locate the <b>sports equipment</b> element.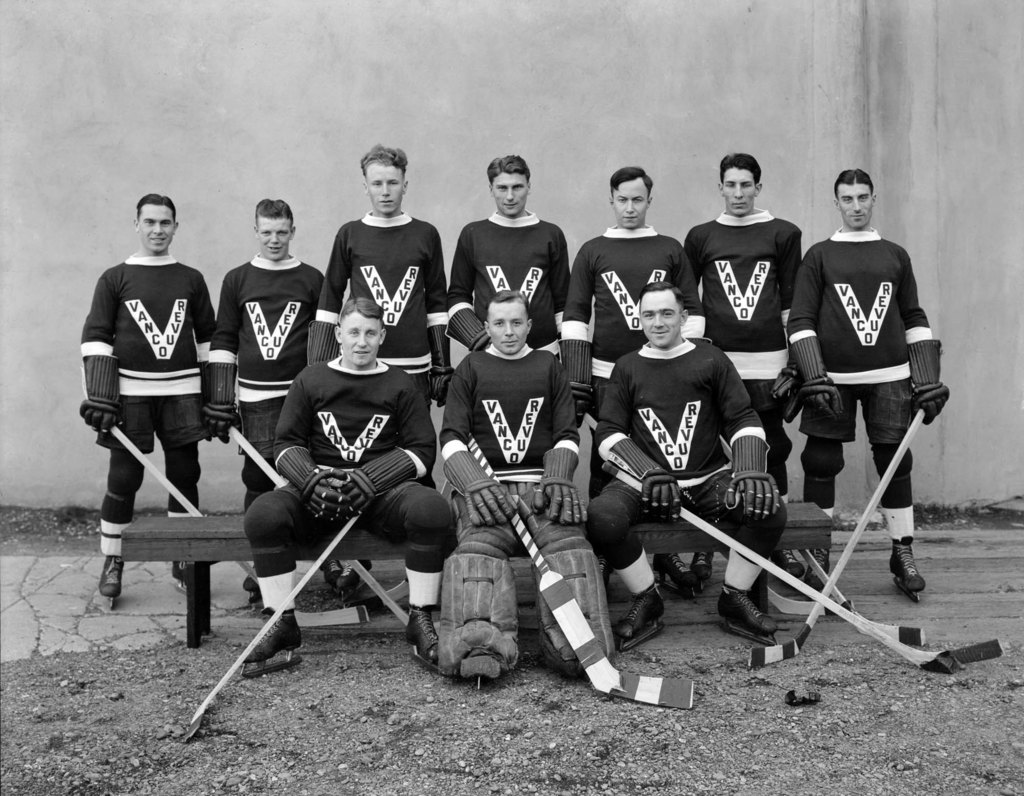
Element bbox: pyautogui.locateOnScreen(111, 417, 204, 515).
